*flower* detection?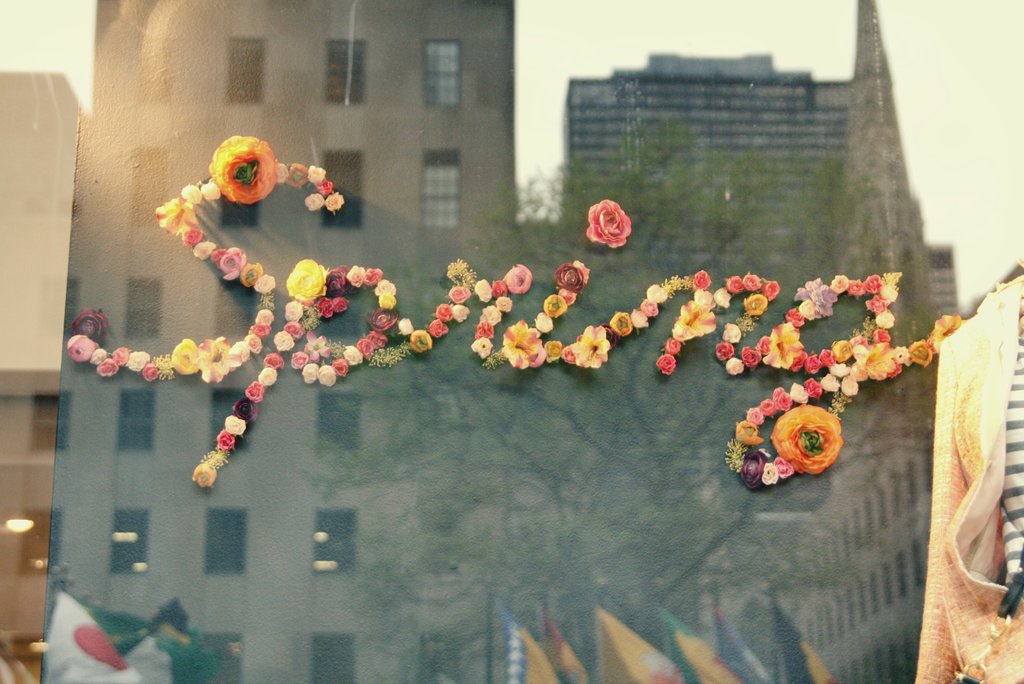
locate(868, 327, 894, 345)
